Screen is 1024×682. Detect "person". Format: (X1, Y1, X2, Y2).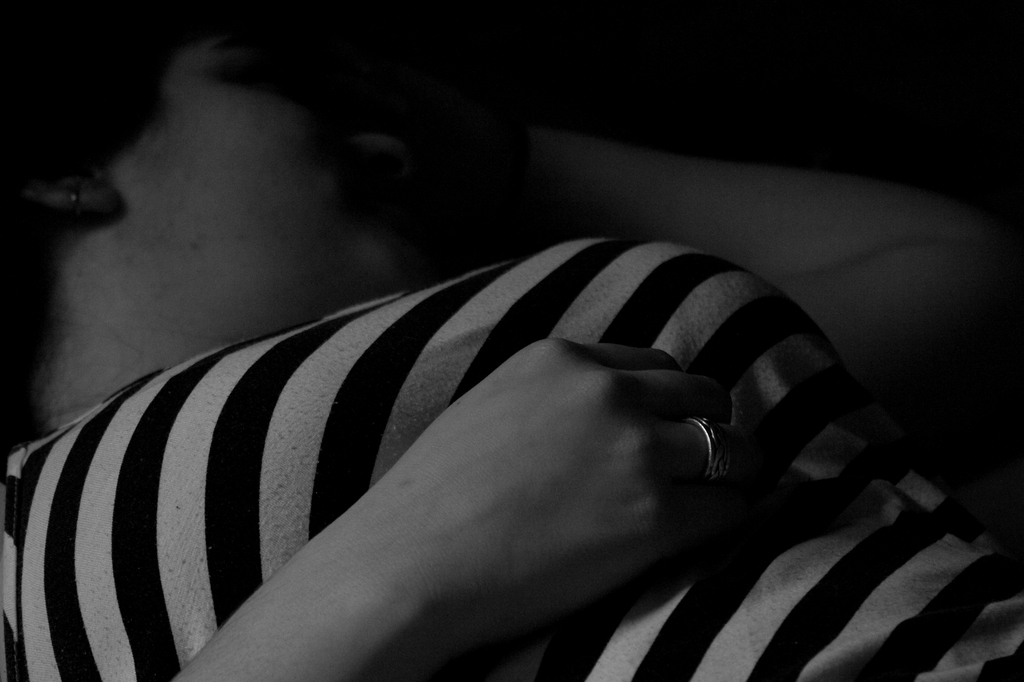
(0, 8, 1021, 678).
